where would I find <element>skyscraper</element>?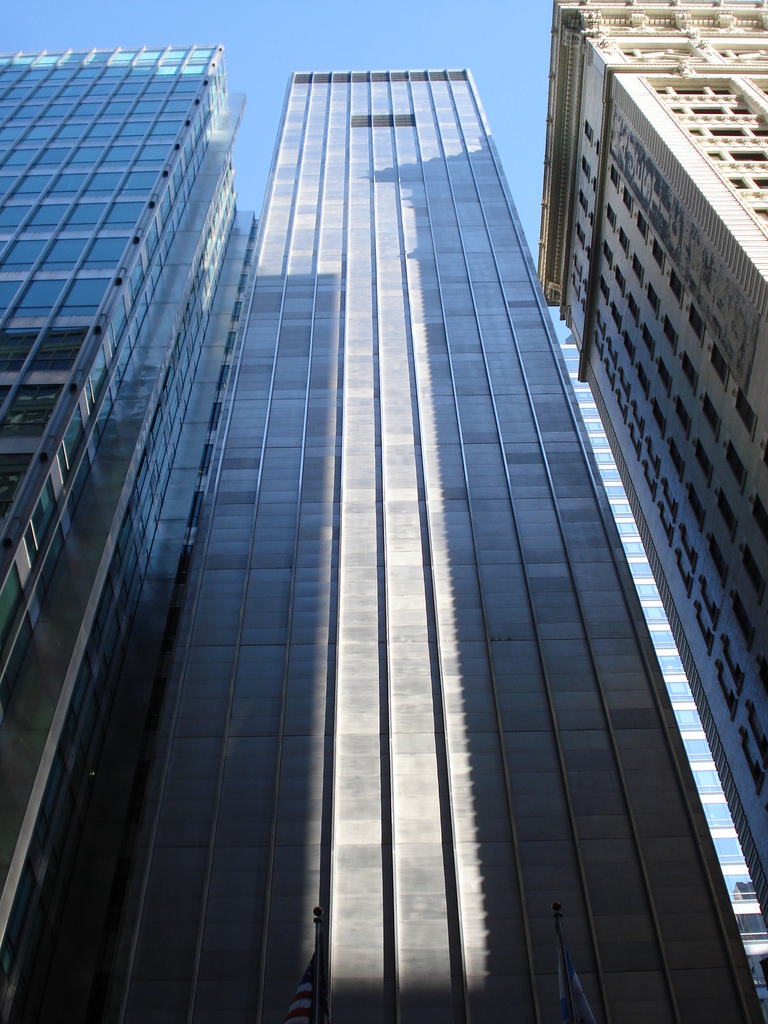
At BBox(0, 40, 223, 1020).
